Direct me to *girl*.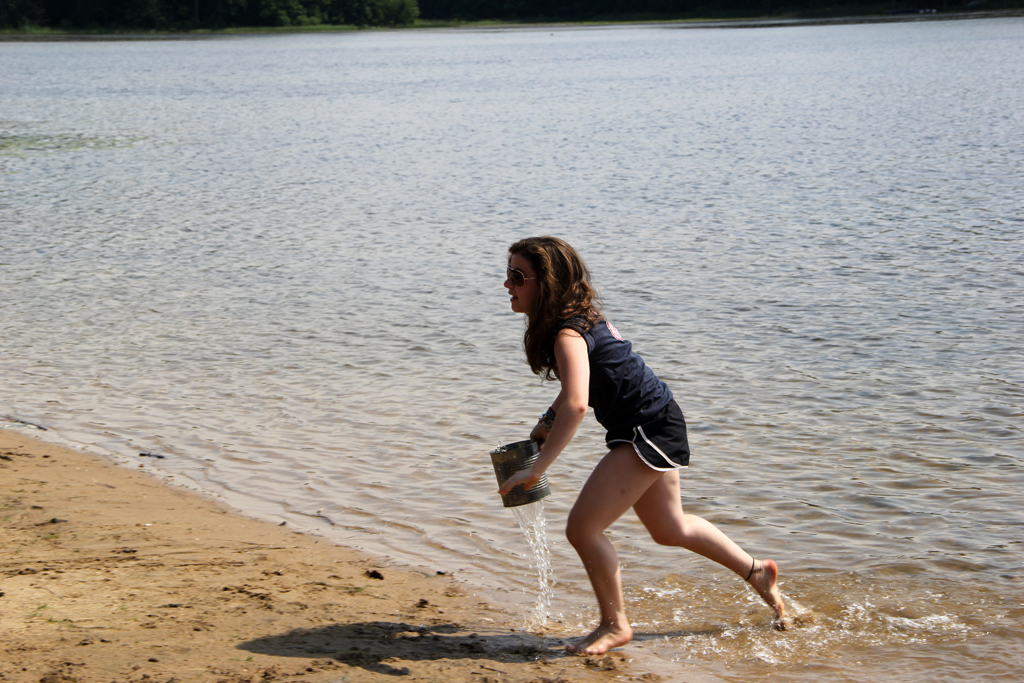
Direction: <bbox>493, 237, 789, 655</bbox>.
